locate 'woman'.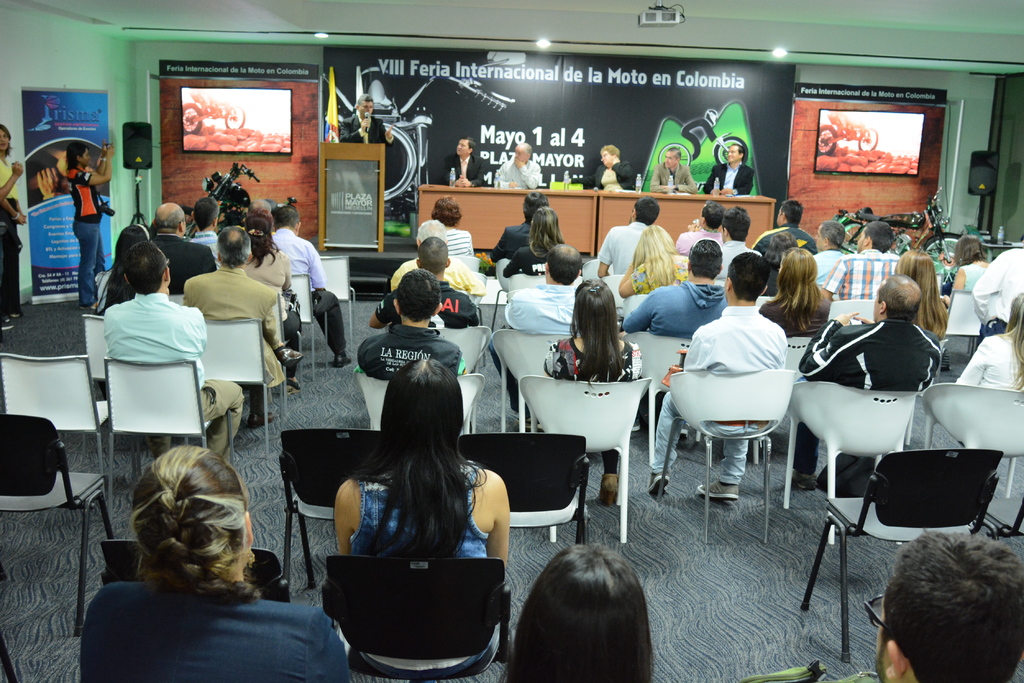
Bounding box: select_region(309, 348, 513, 655).
